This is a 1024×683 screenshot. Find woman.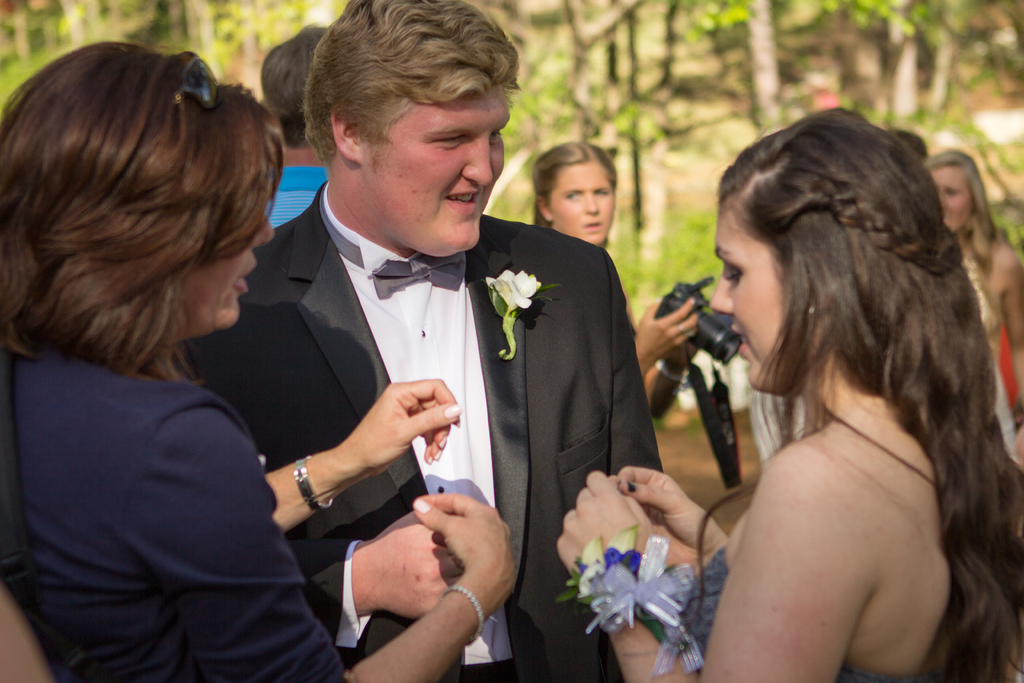
Bounding box: [0,39,519,682].
